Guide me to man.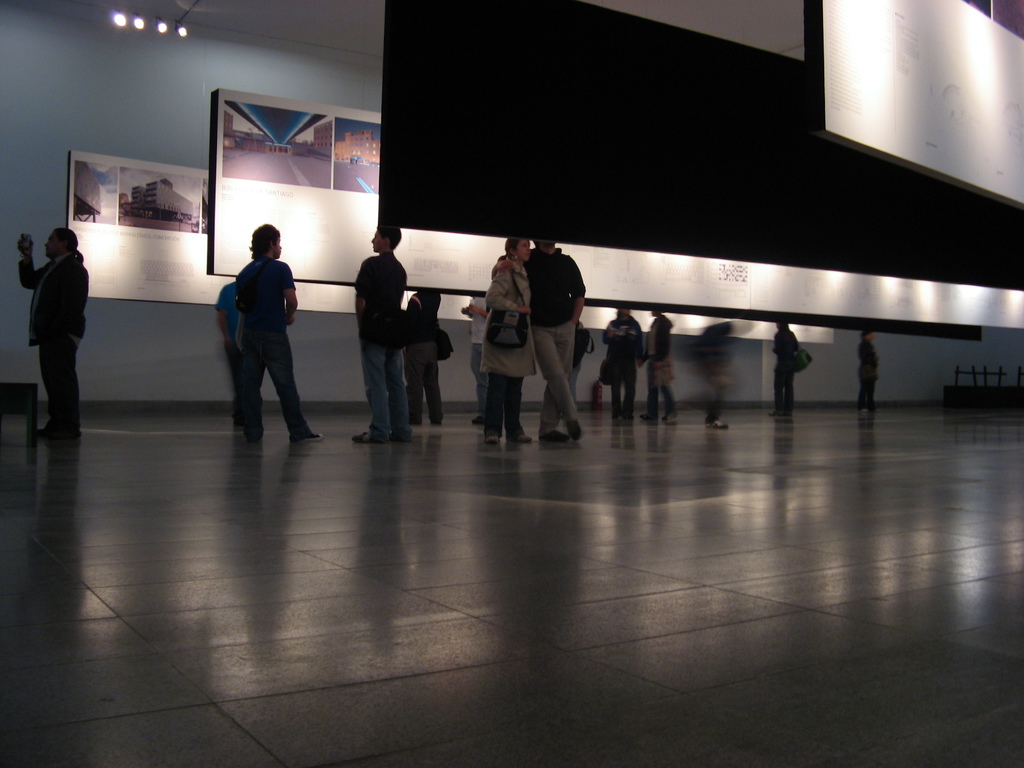
Guidance: crop(454, 290, 490, 424).
